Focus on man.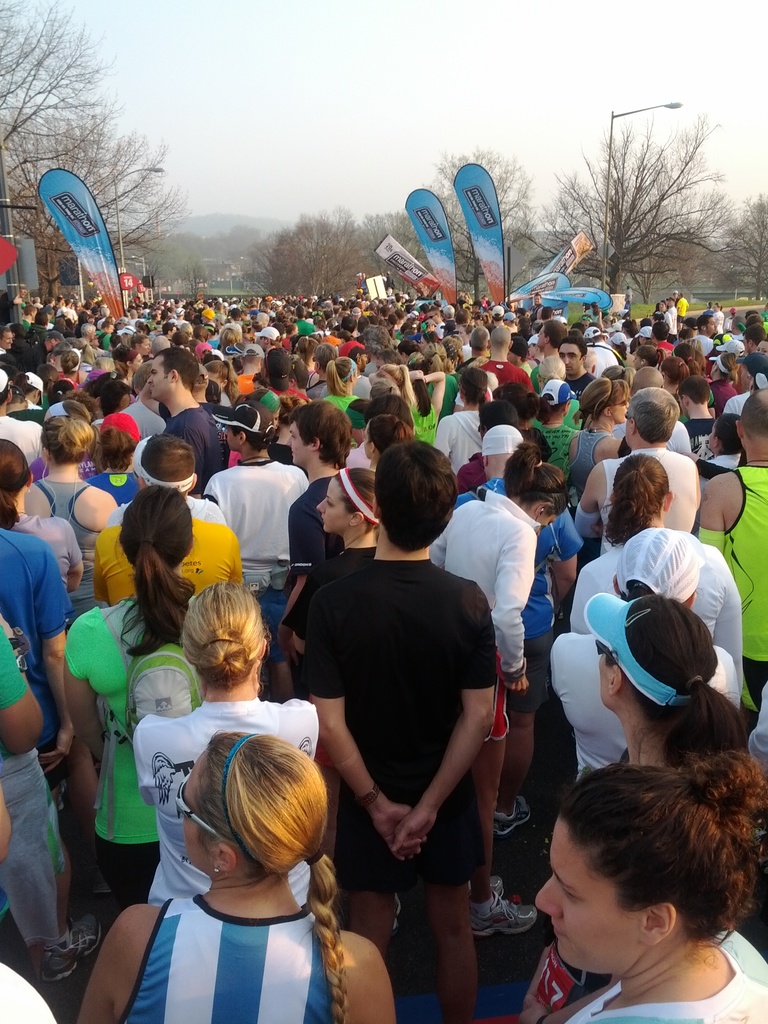
Focused at <region>303, 437, 516, 1023</region>.
